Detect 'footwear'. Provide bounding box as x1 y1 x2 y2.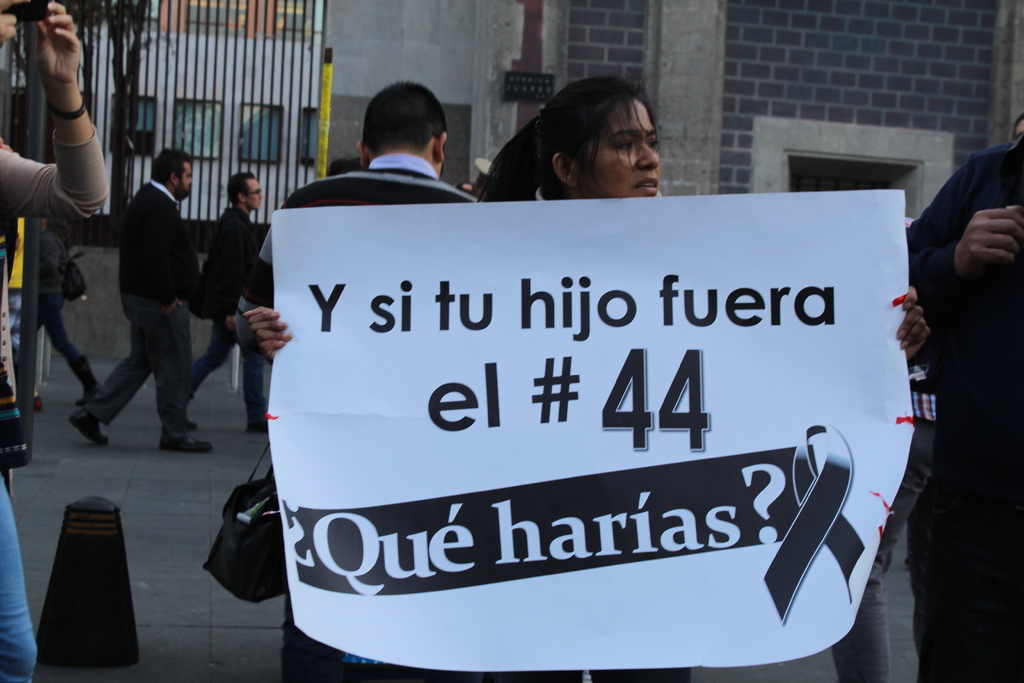
155 429 211 454.
